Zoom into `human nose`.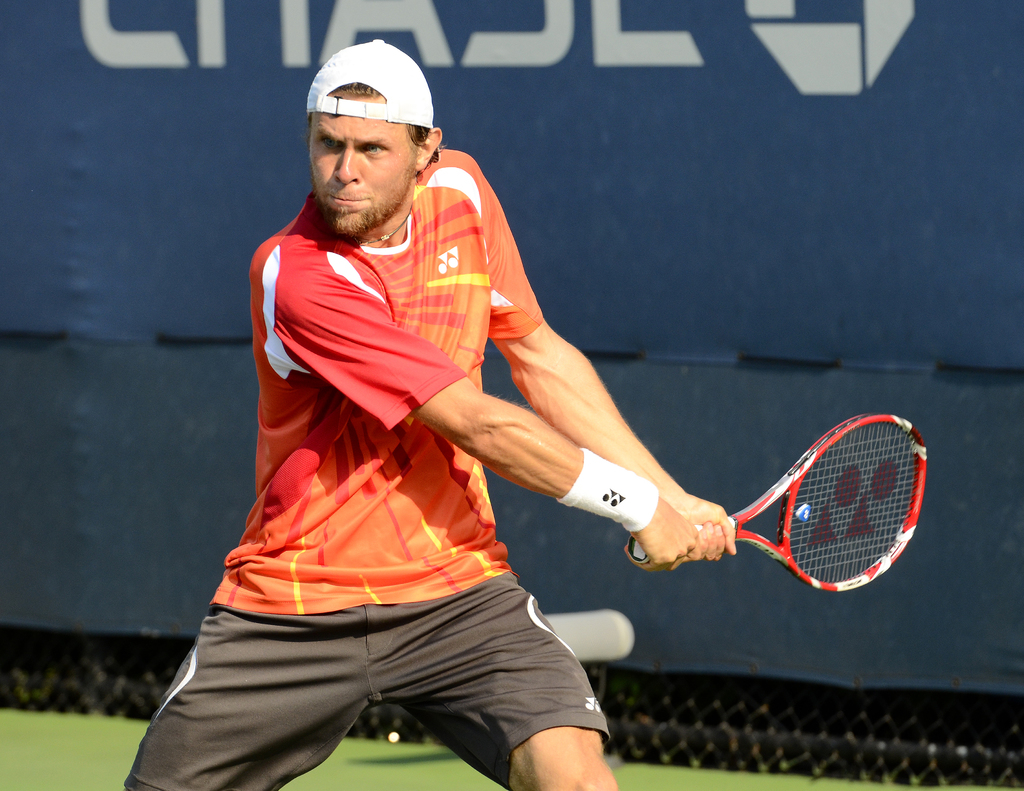
Zoom target: (335,145,362,184).
